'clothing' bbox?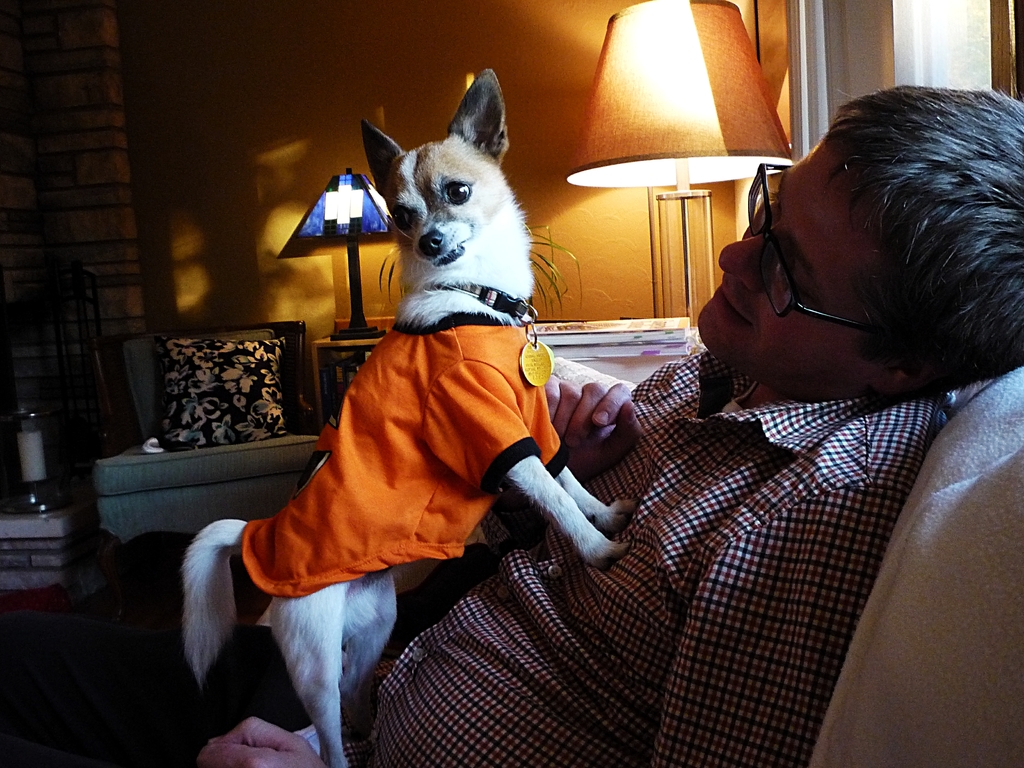
[343,350,961,767]
